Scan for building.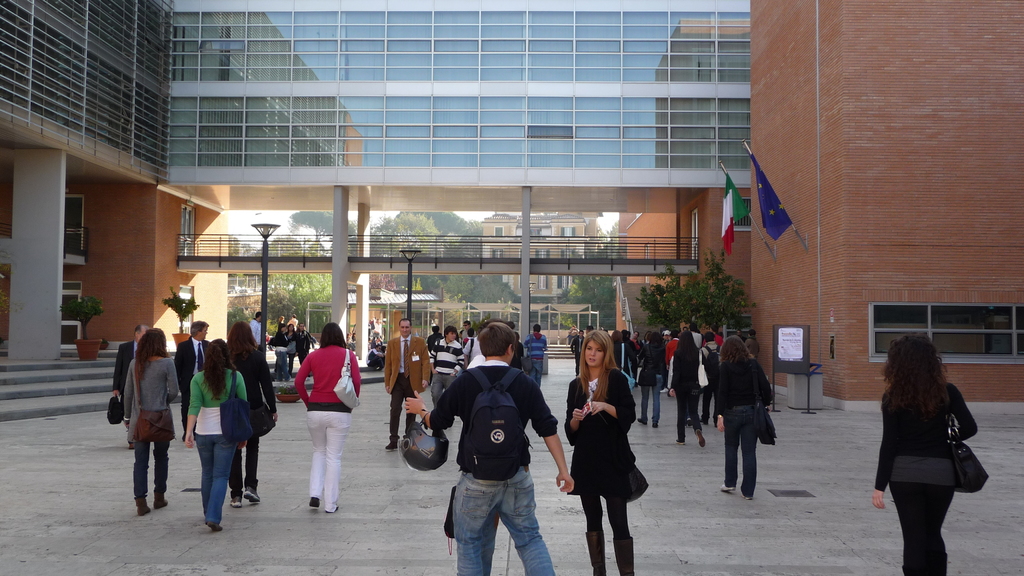
Scan result: 0, 0, 1023, 401.
